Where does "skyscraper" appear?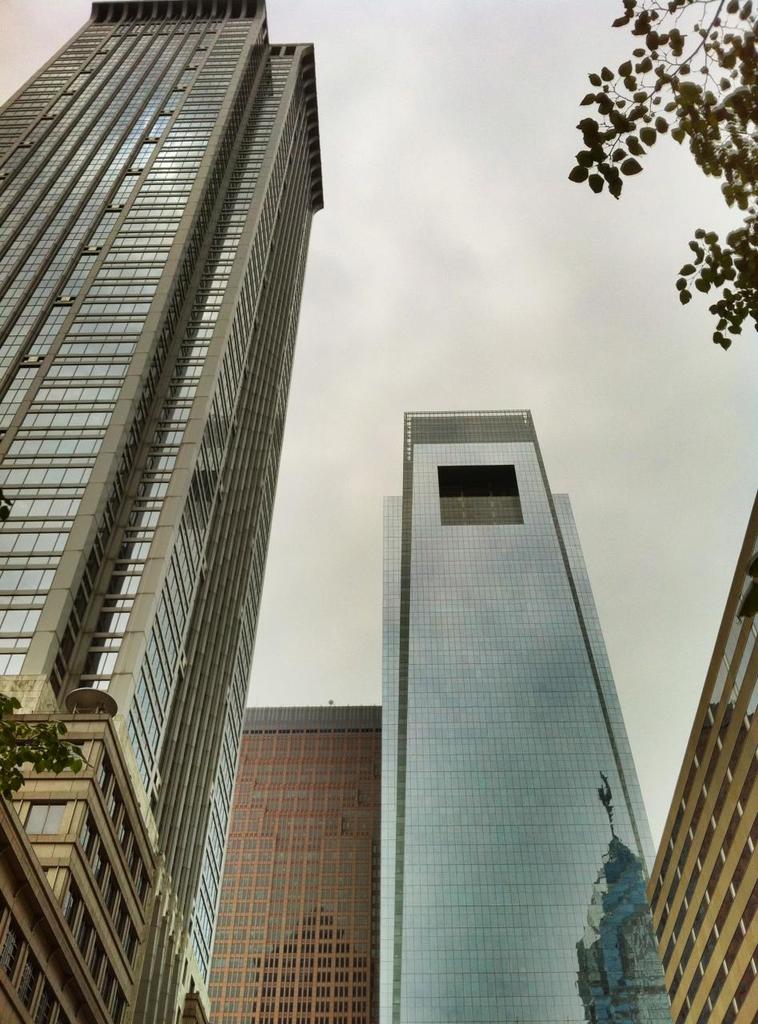
Appears at bbox=[11, 0, 385, 1006].
